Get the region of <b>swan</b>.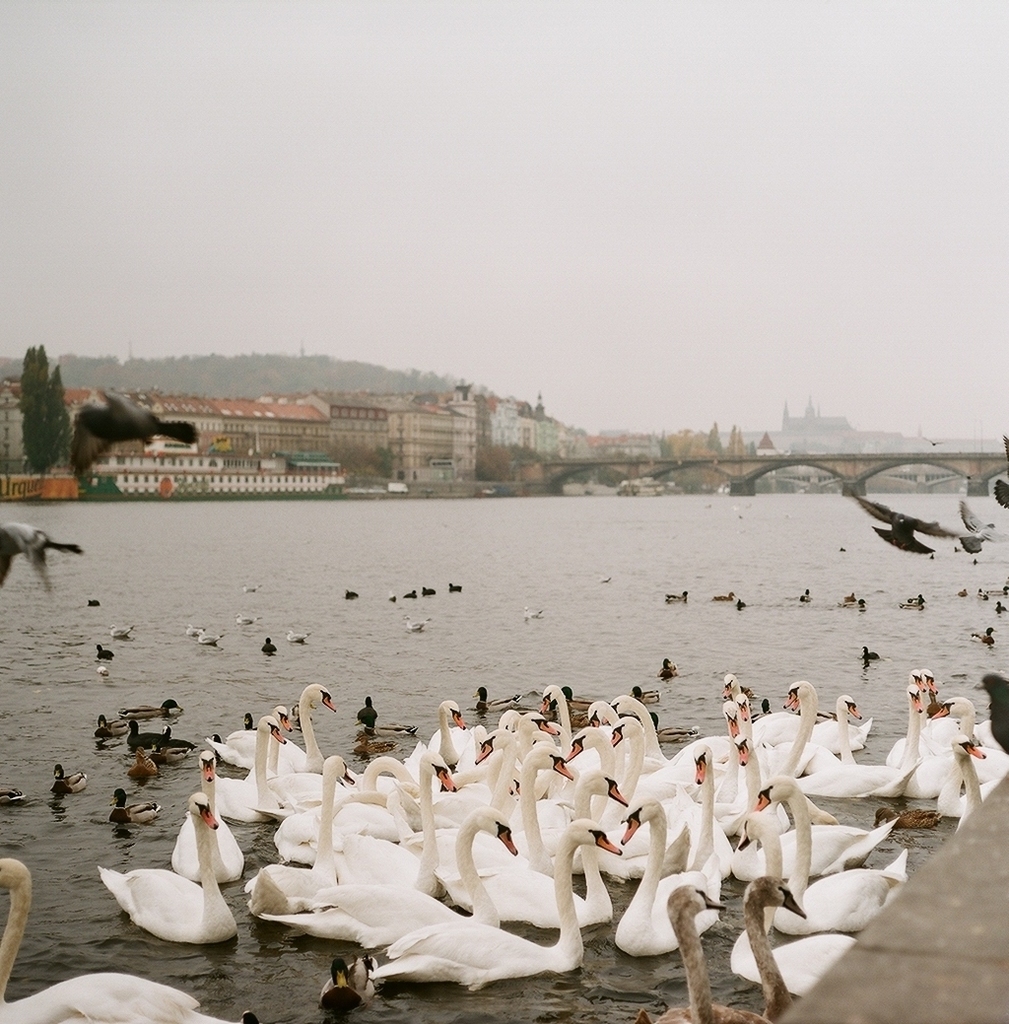
box=[170, 747, 247, 878].
